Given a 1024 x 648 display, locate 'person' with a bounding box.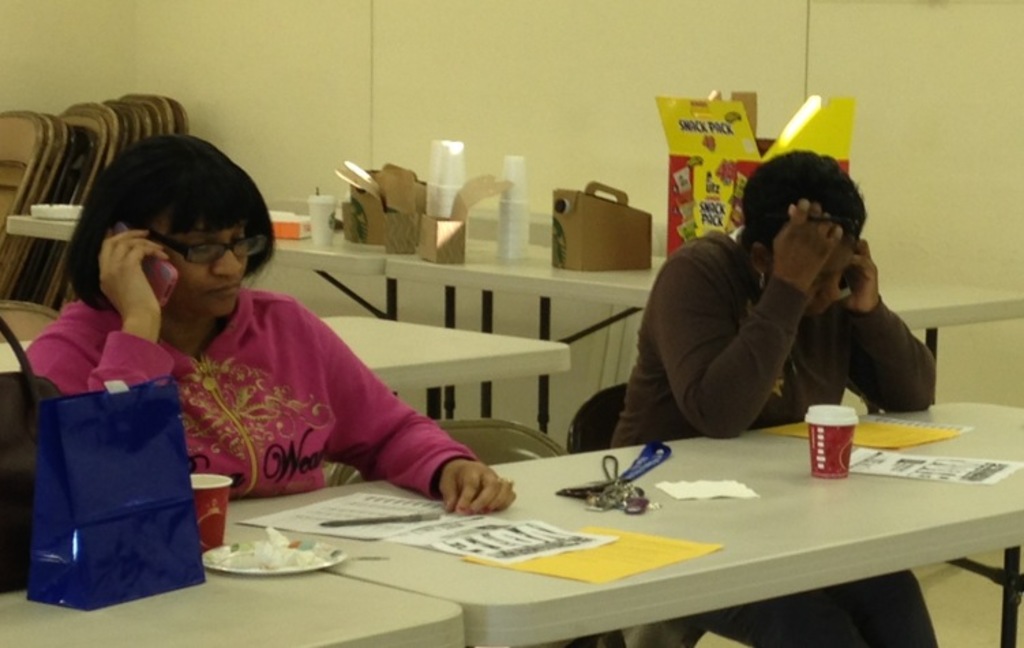
Located: box=[605, 151, 938, 647].
